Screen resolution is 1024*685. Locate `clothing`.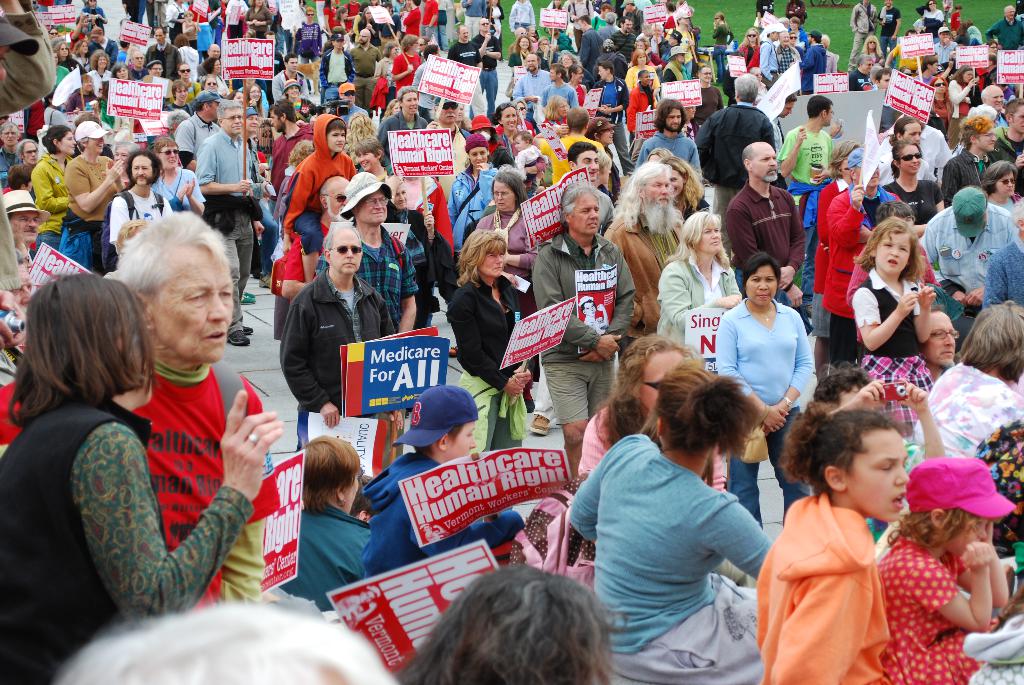
left=109, top=189, right=175, bottom=268.
